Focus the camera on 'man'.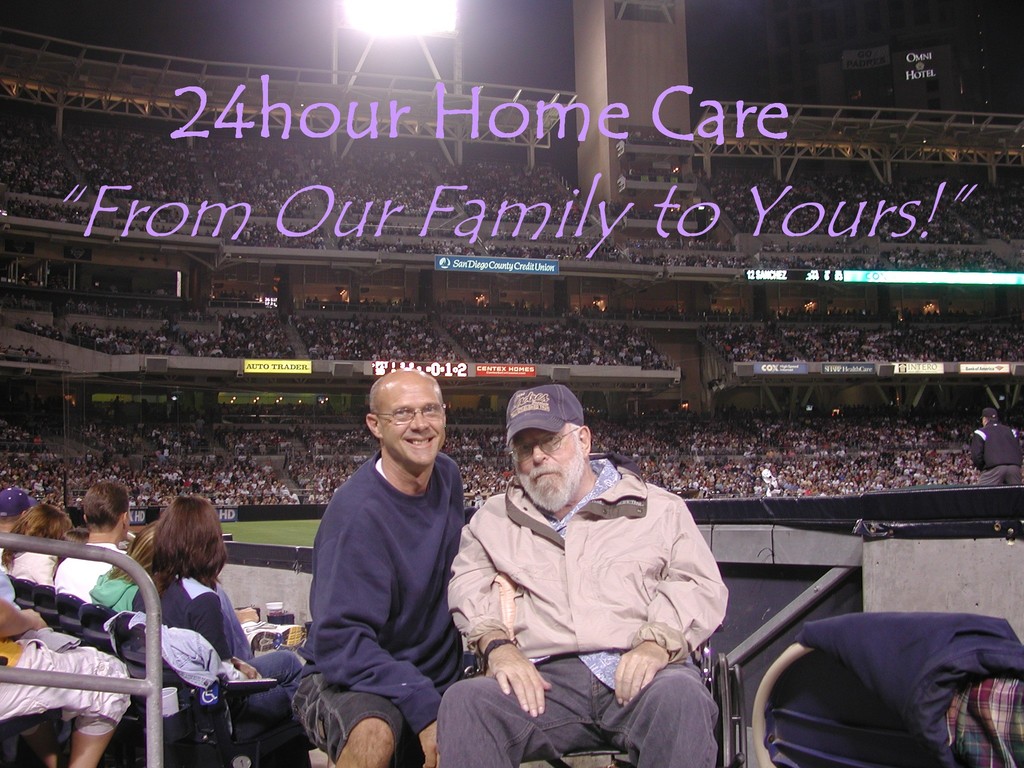
Focus region: <region>0, 487, 40, 564</region>.
